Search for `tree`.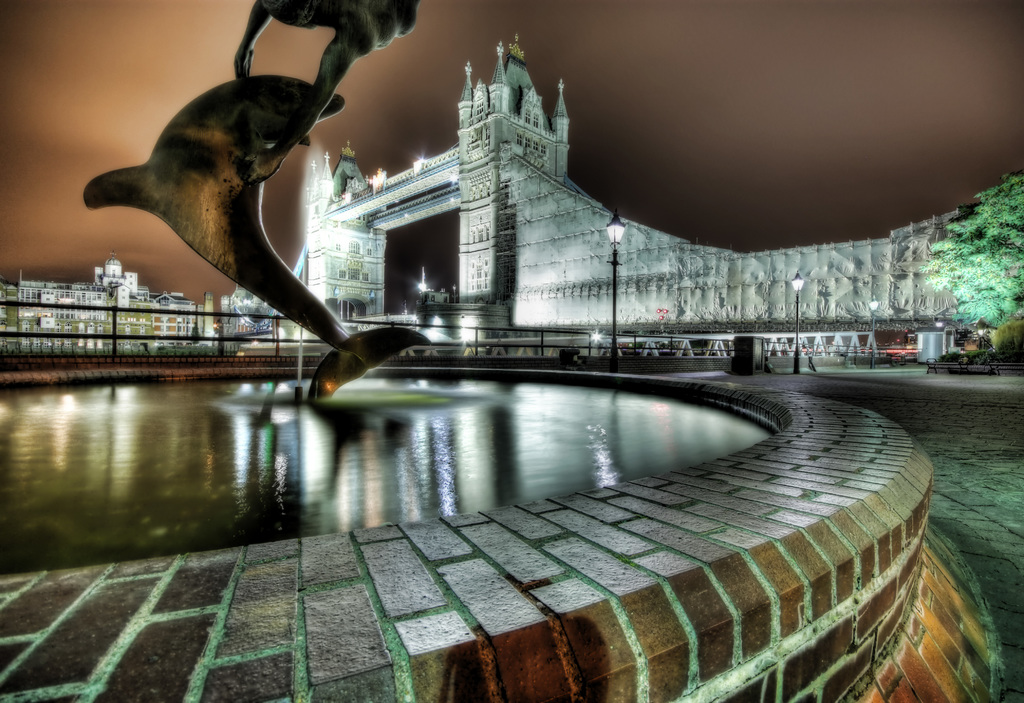
Found at (left=922, top=167, right=1023, bottom=324).
